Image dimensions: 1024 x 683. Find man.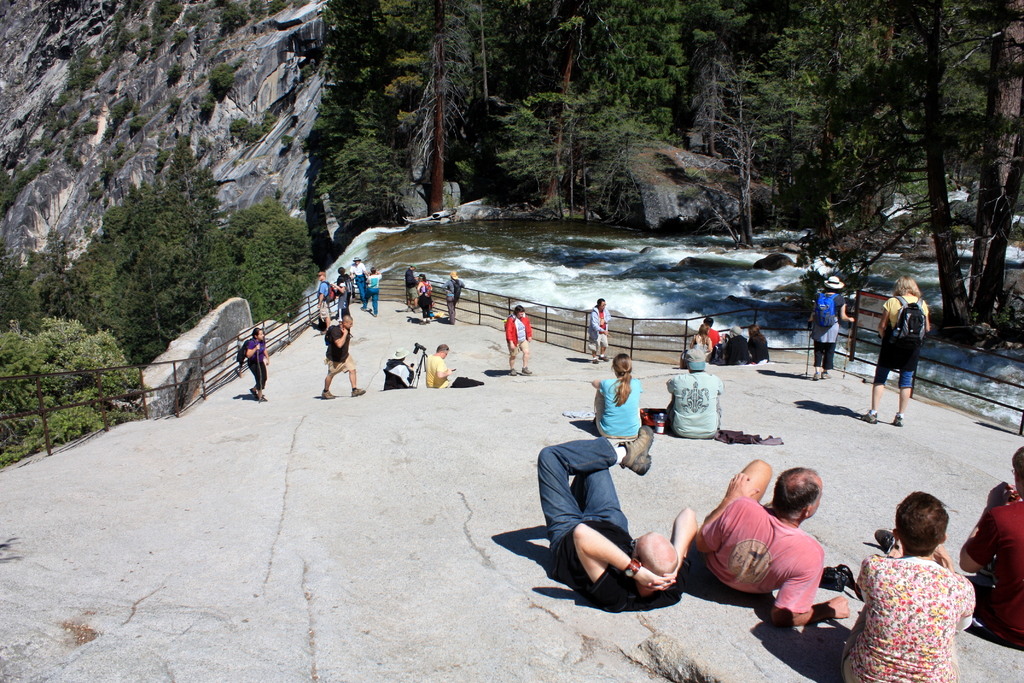
959 445 1023 646.
